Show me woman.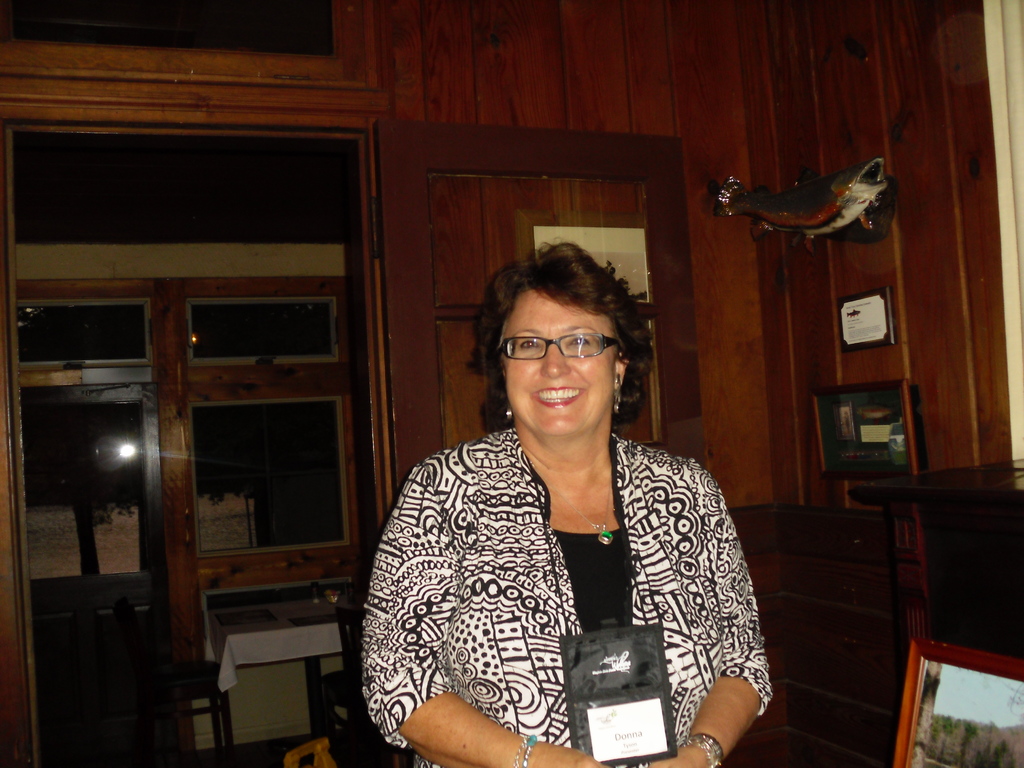
woman is here: box(366, 233, 765, 767).
